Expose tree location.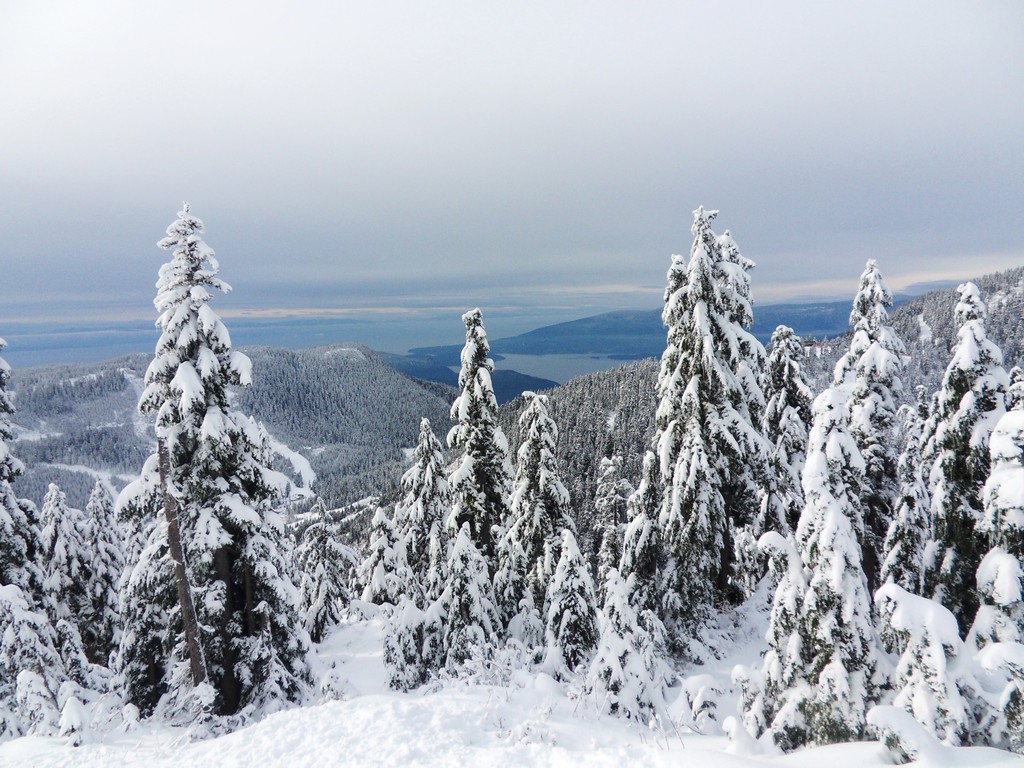
Exposed at <bbox>40, 479, 119, 669</bbox>.
